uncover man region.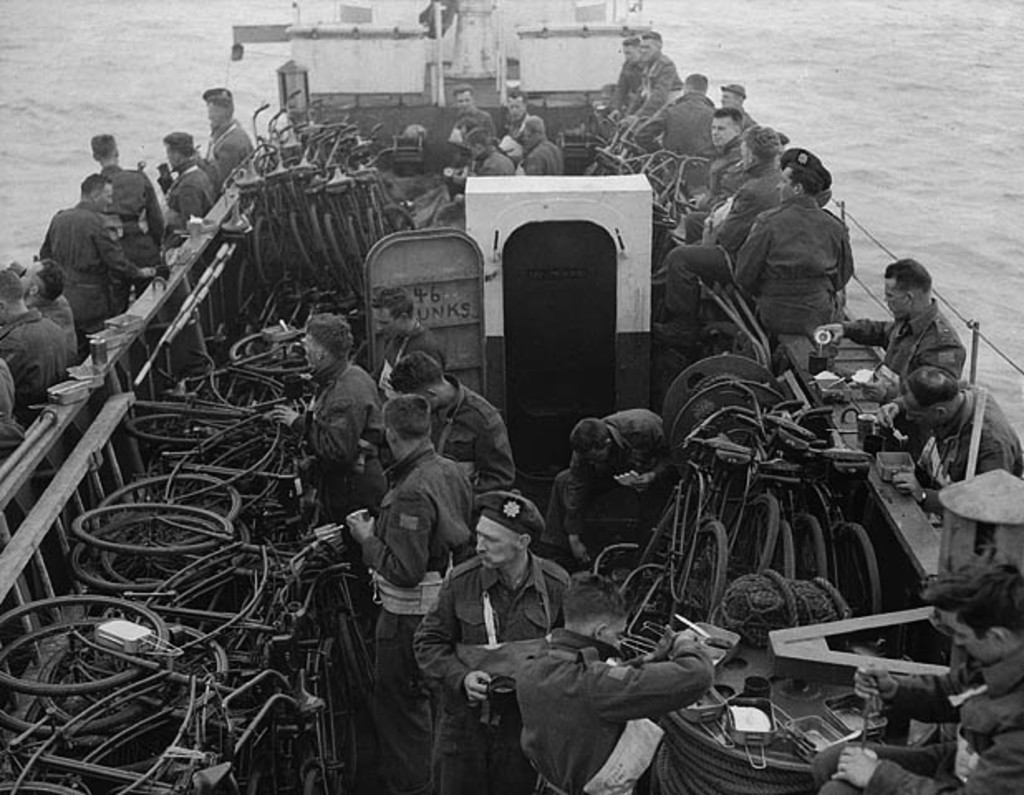
Uncovered: (820, 558, 1022, 790).
